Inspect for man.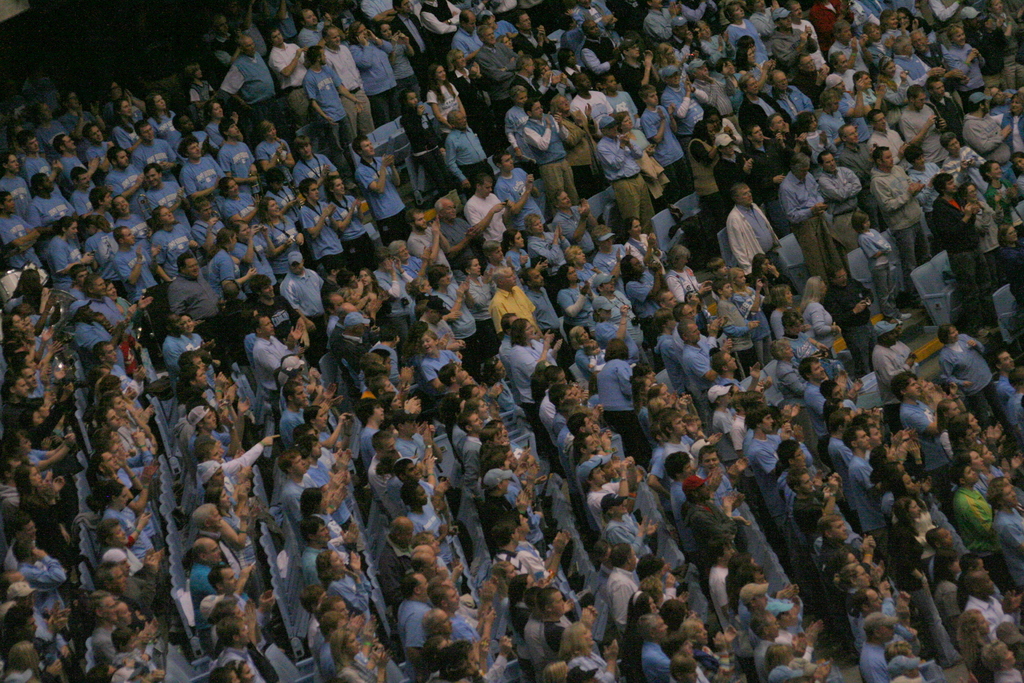
Inspection: [456,176,516,247].
